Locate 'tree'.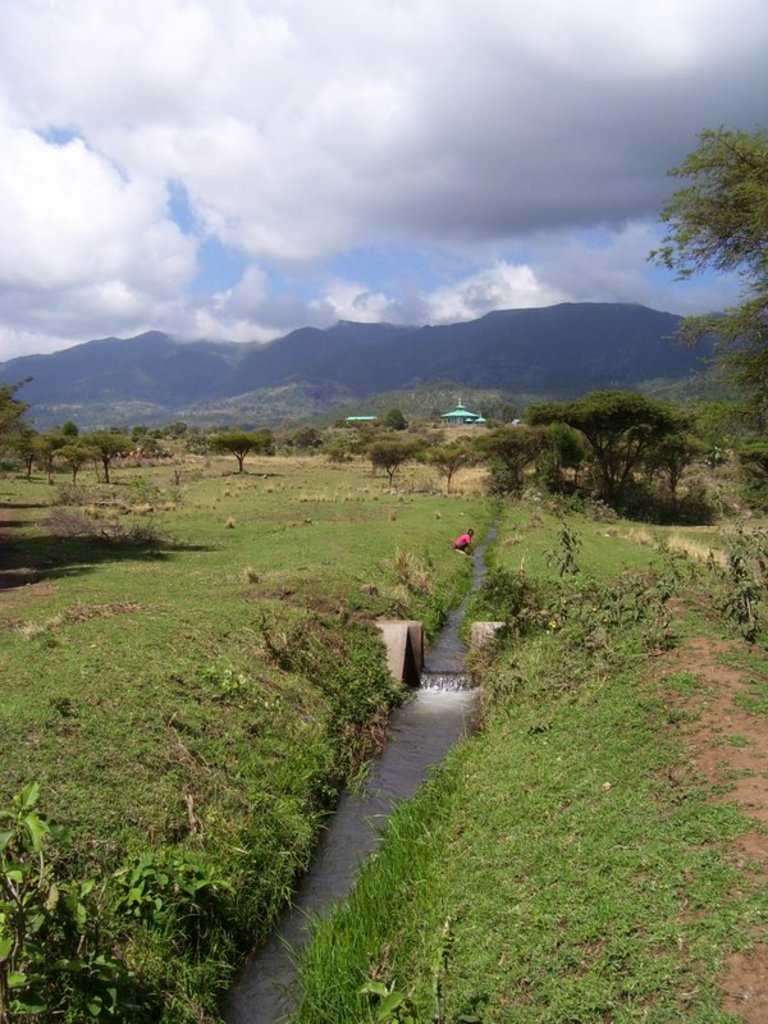
Bounding box: <region>474, 424, 545, 490</region>.
